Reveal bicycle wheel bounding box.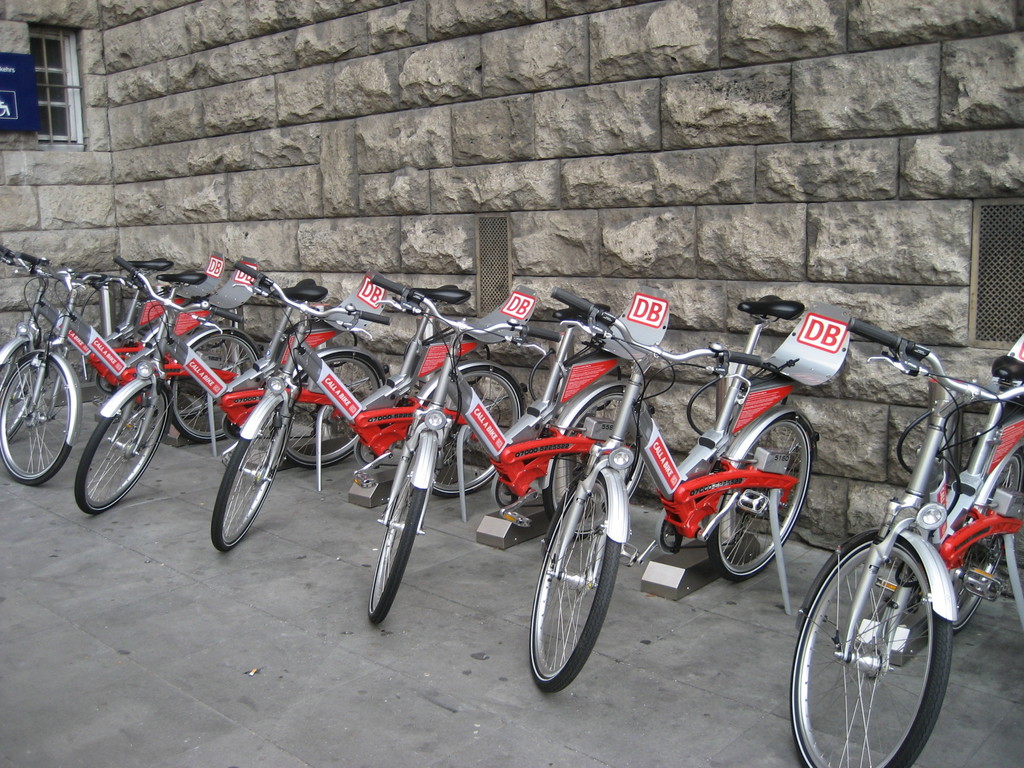
Revealed: x1=283, y1=349, x2=392, y2=461.
